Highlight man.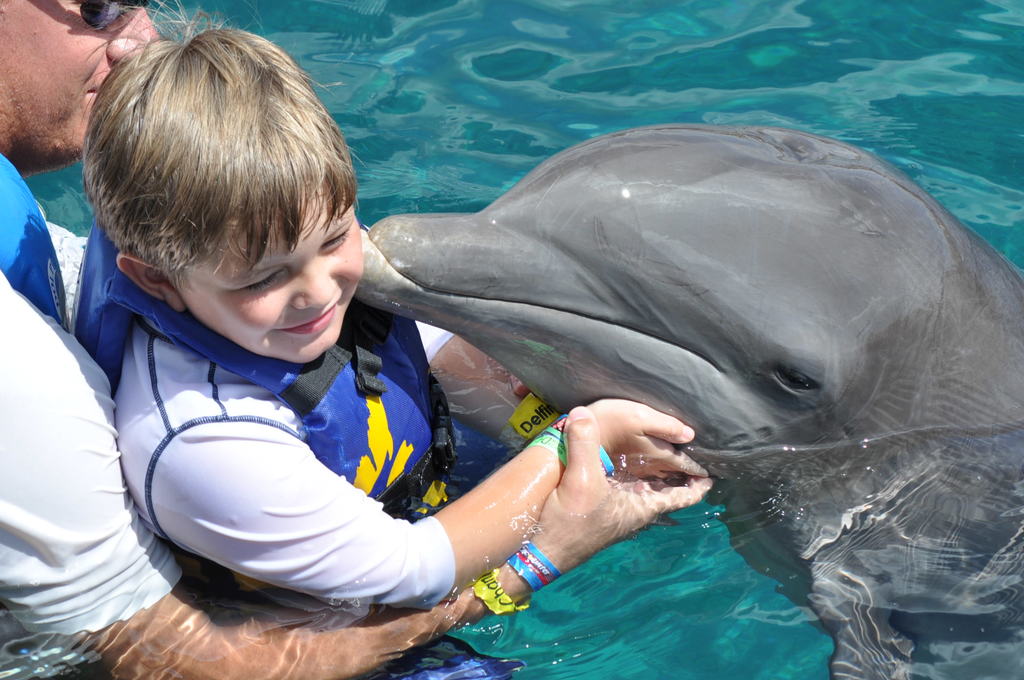
Highlighted region: detection(0, 0, 719, 674).
